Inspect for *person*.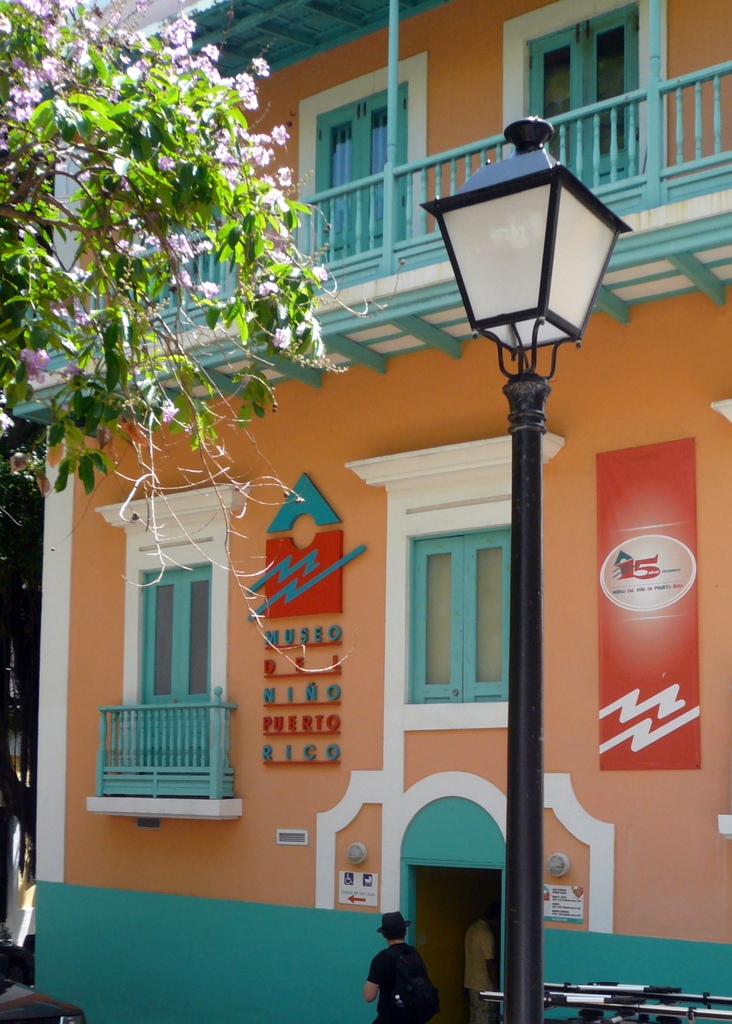
Inspection: 455:899:502:1021.
